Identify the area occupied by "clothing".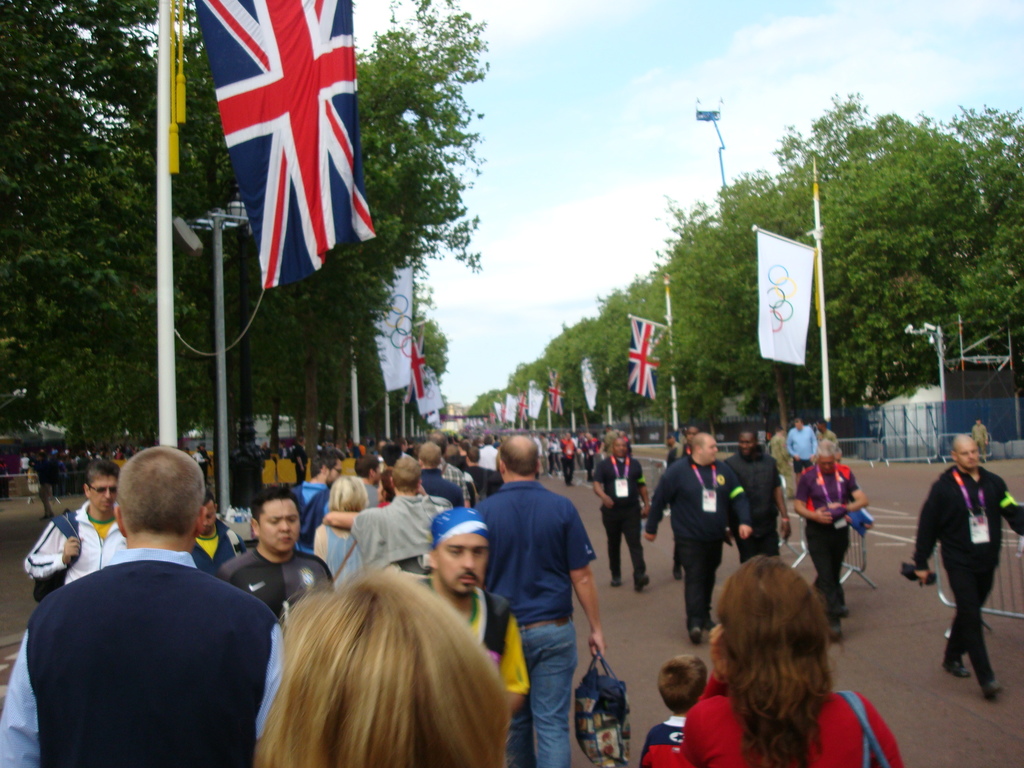
Area: l=668, t=440, r=684, b=499.
